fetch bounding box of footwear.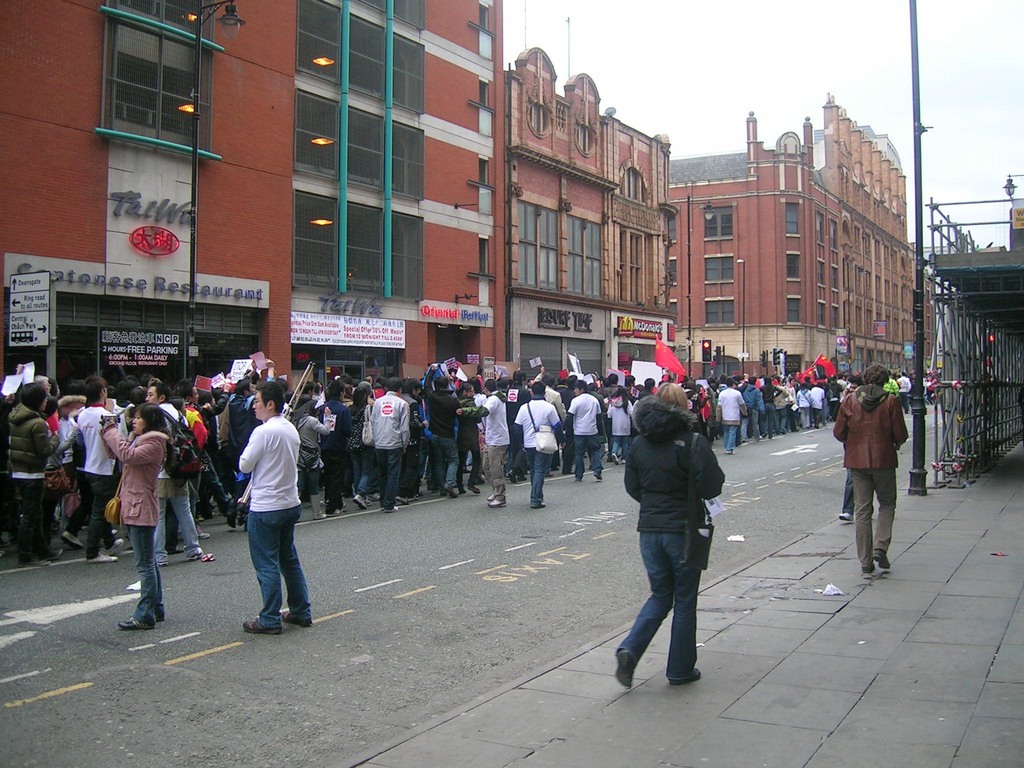
Bbox: [488,492,505,506].
